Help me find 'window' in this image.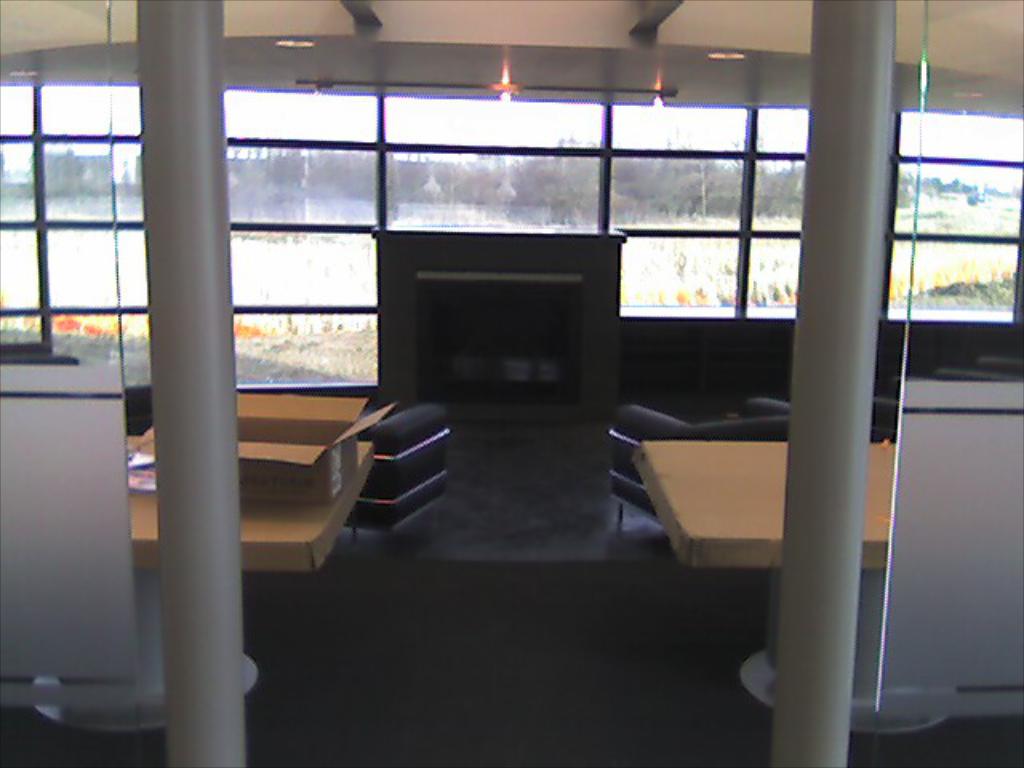
Found it: select_region(2, 93, 1022, 389).
